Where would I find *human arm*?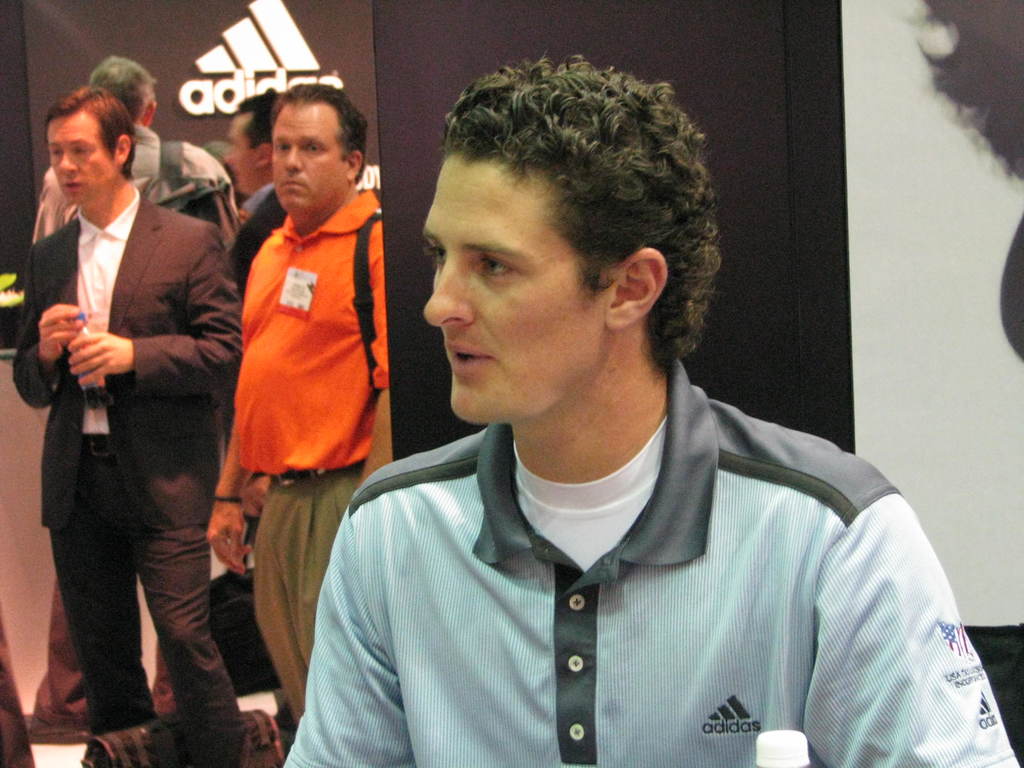
At left=64, top=230, right=244, bottom=396.
